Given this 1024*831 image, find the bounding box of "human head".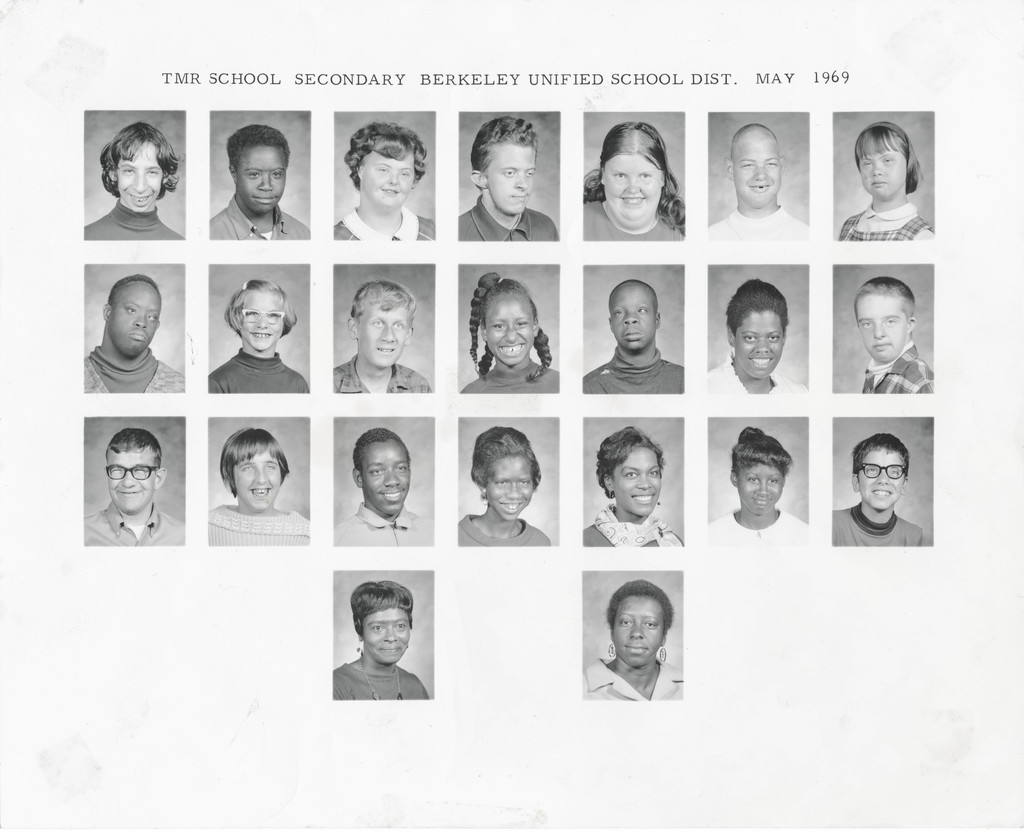
609, 278, 661, 355.
